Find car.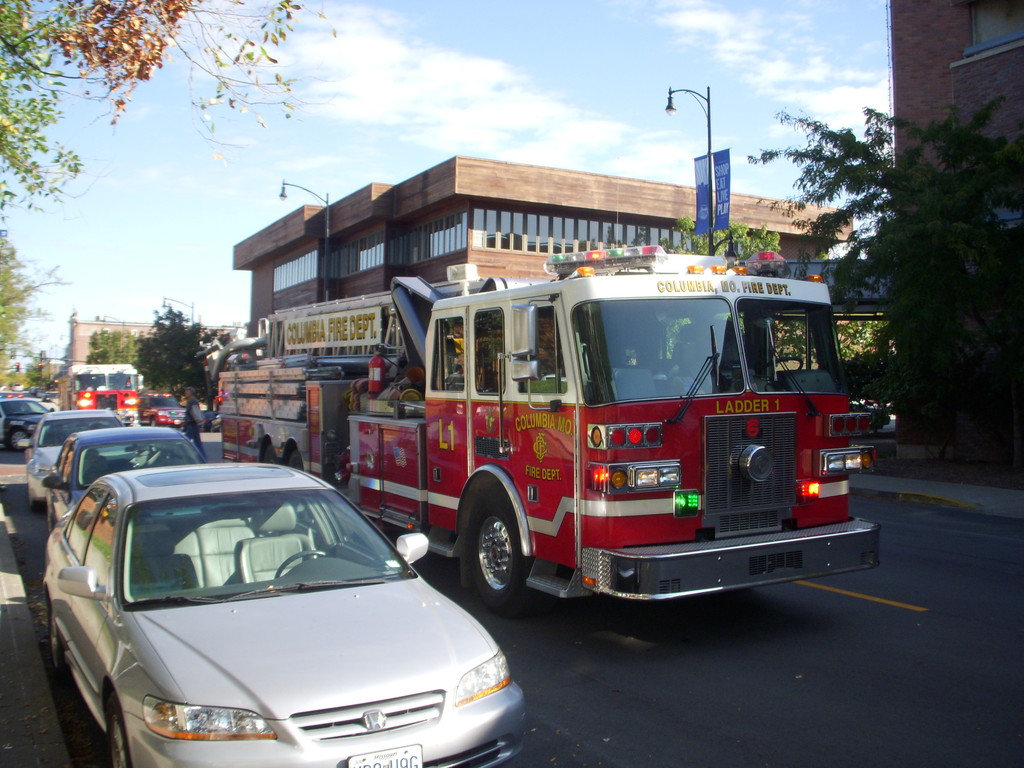
left=25, top=410, right=124, bottom=516.
